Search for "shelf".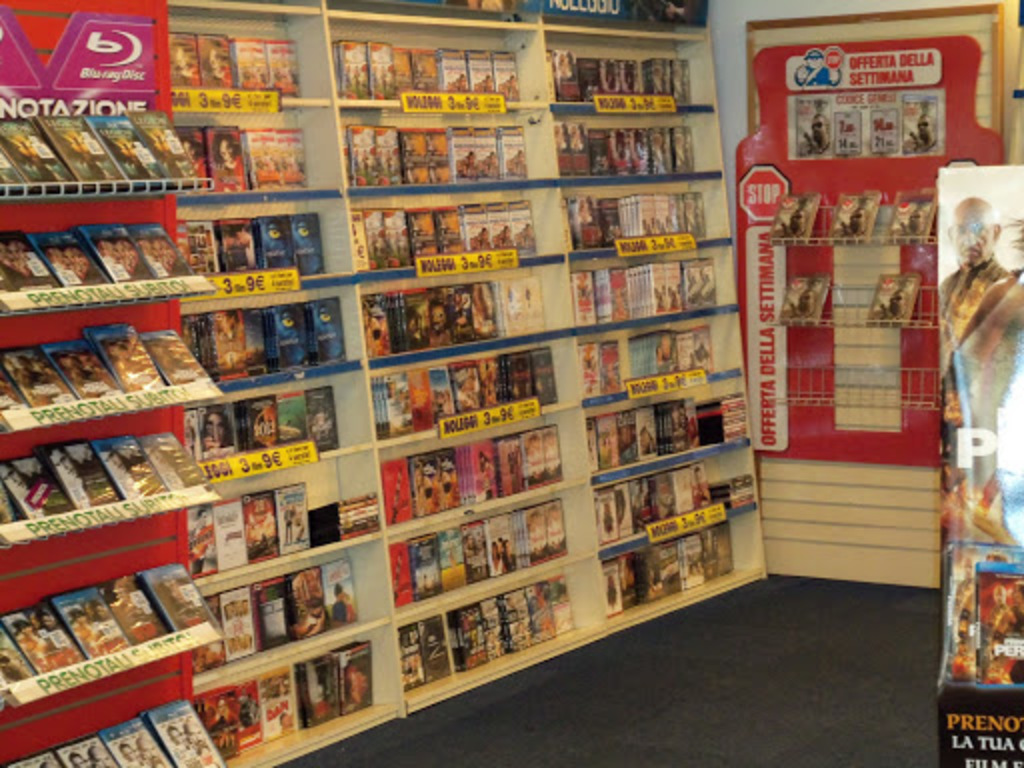
Found at crop(218, 624, 402, 766).
